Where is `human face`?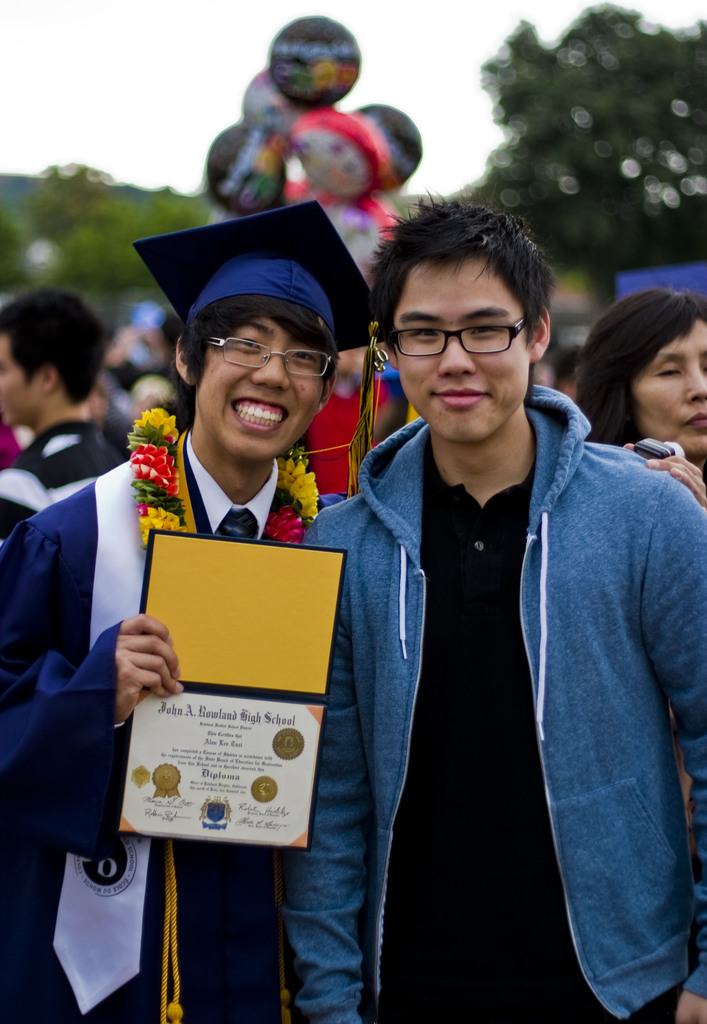
(left=387, top=255, right=532, bottom=444).
